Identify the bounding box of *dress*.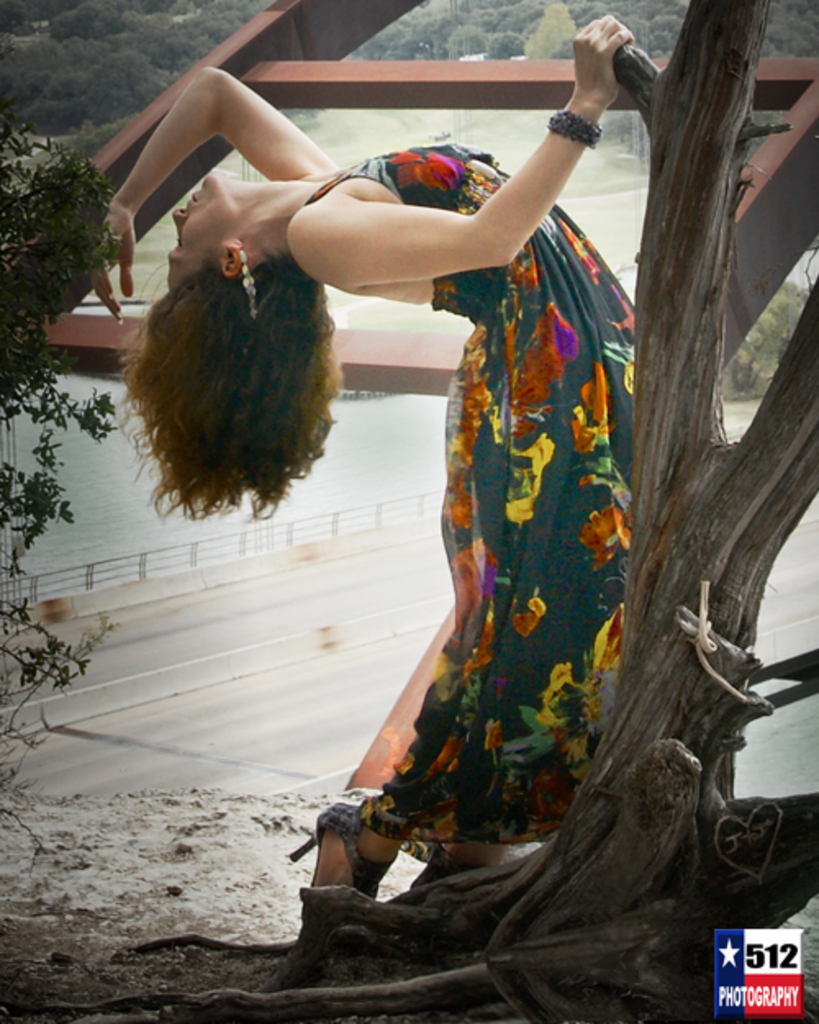
detection(295, 139, 636, 844).
